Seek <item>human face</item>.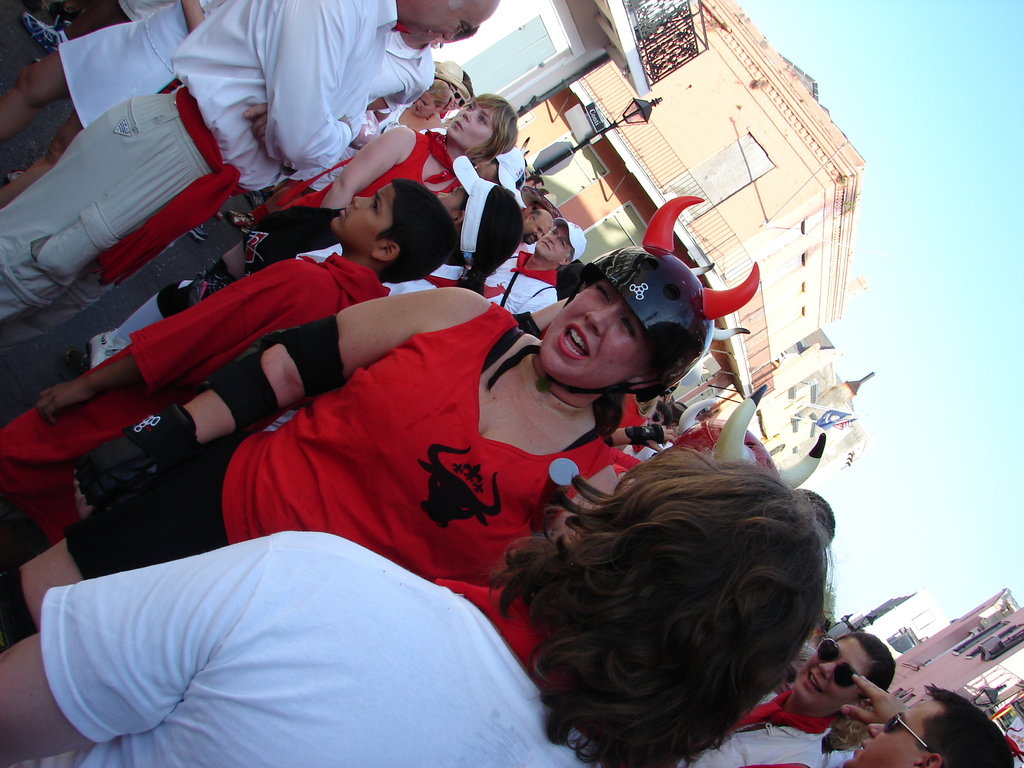
BBox(444, 107, 499, 150).
